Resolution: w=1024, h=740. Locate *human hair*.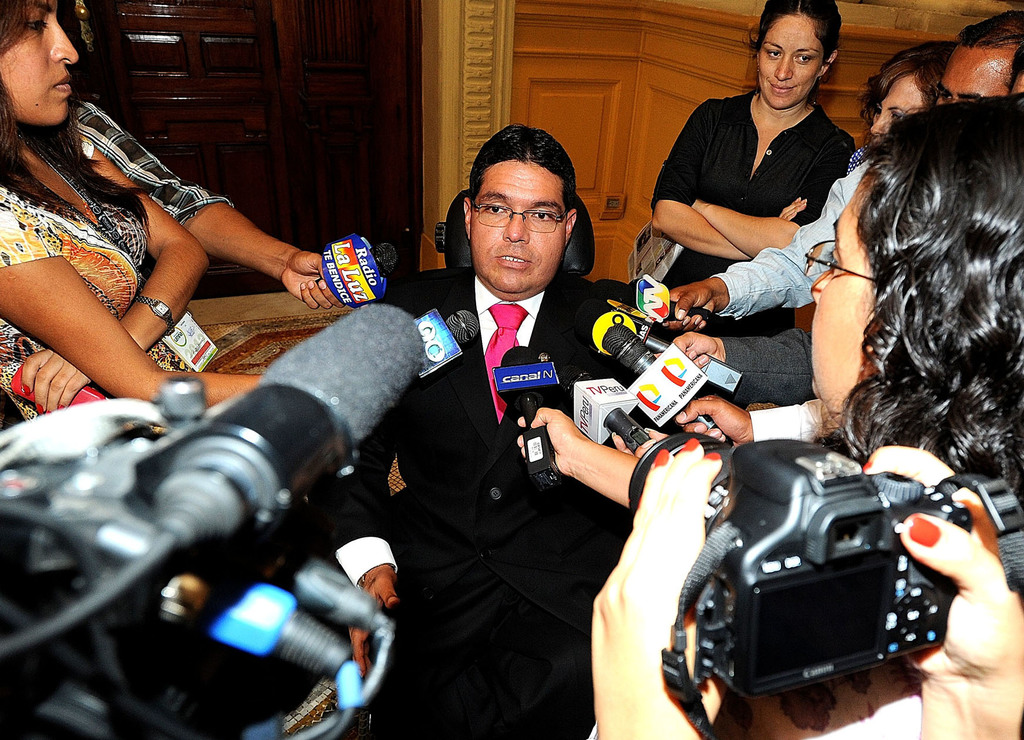
bbox=(463, 119, 581, 211).
